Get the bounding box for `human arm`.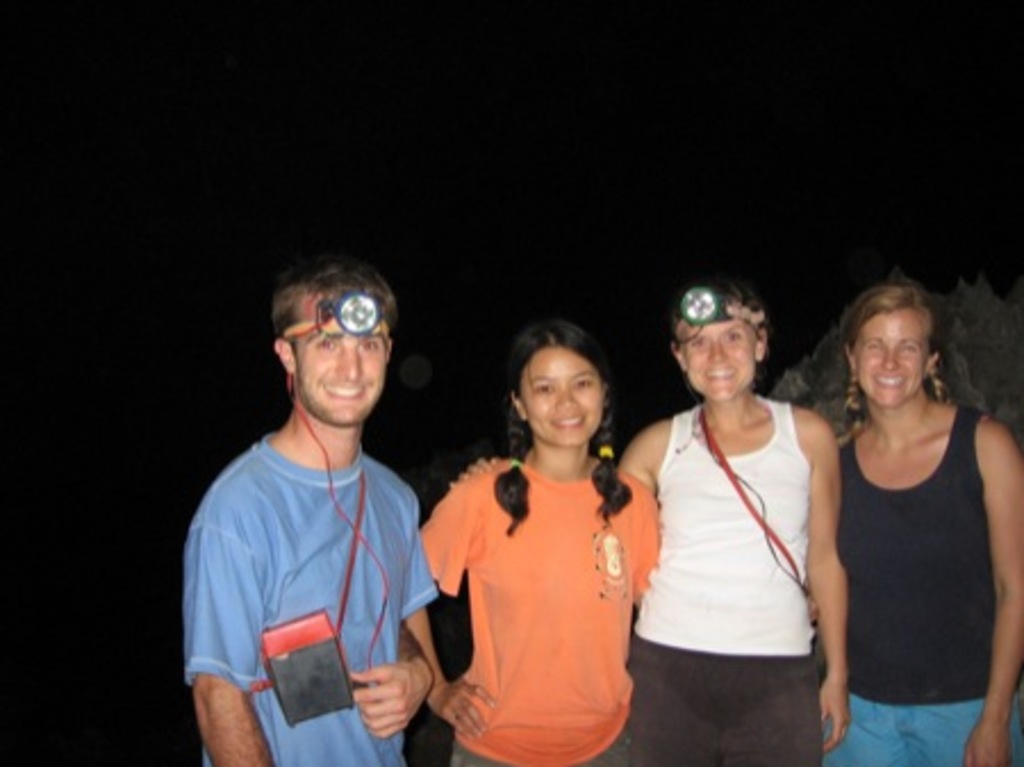
398:471:494:737.
